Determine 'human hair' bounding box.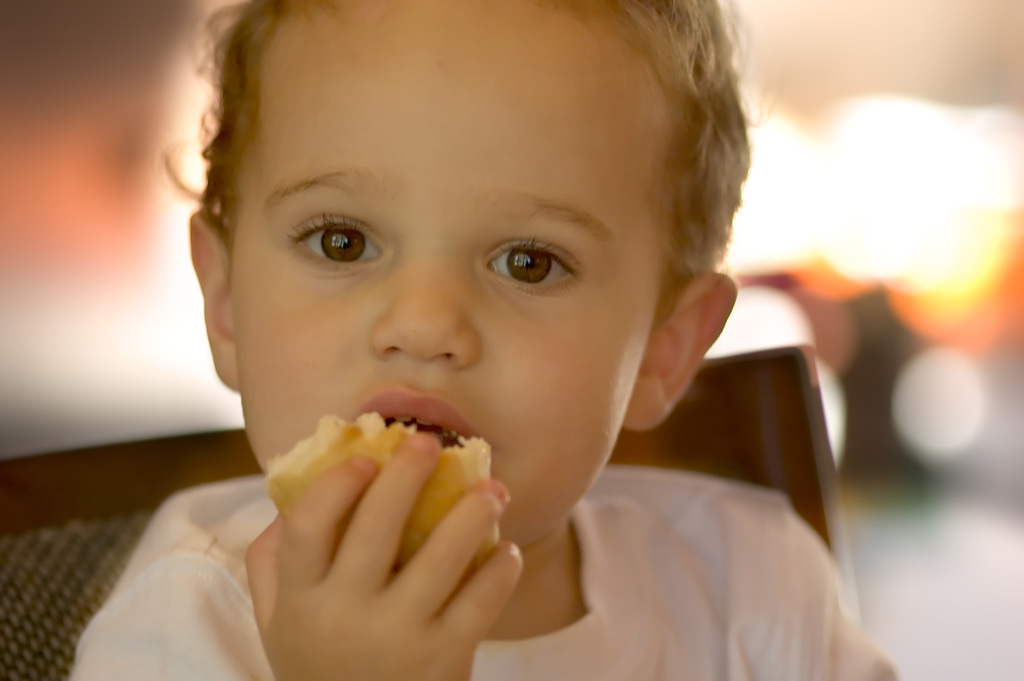
Determined: 172/0/748/343.
